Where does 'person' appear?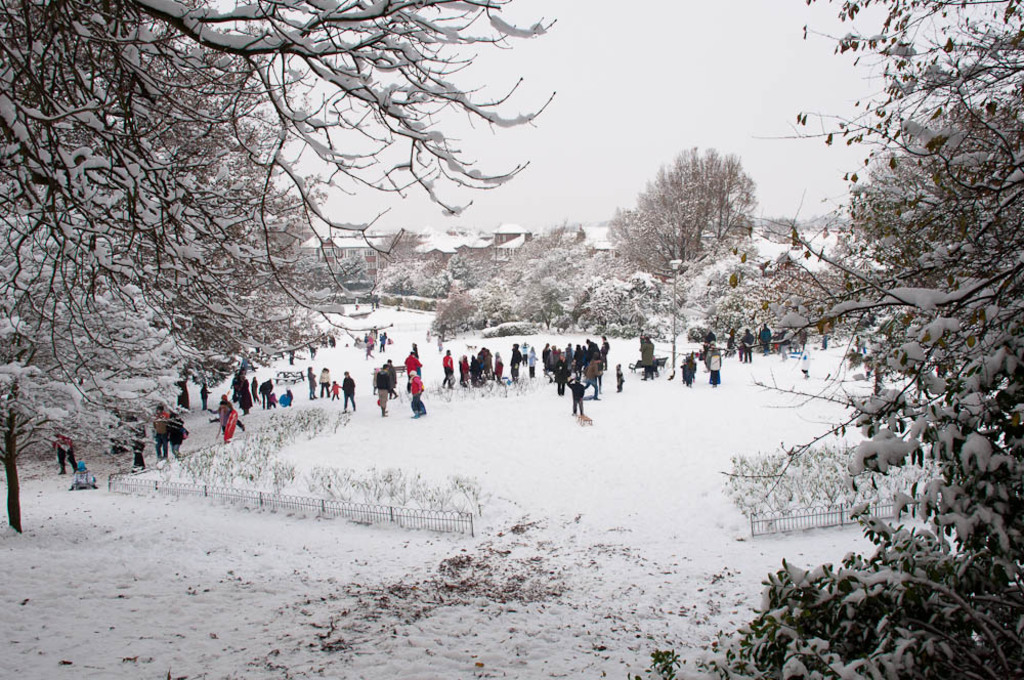
Appears at 615/360/626/390.
